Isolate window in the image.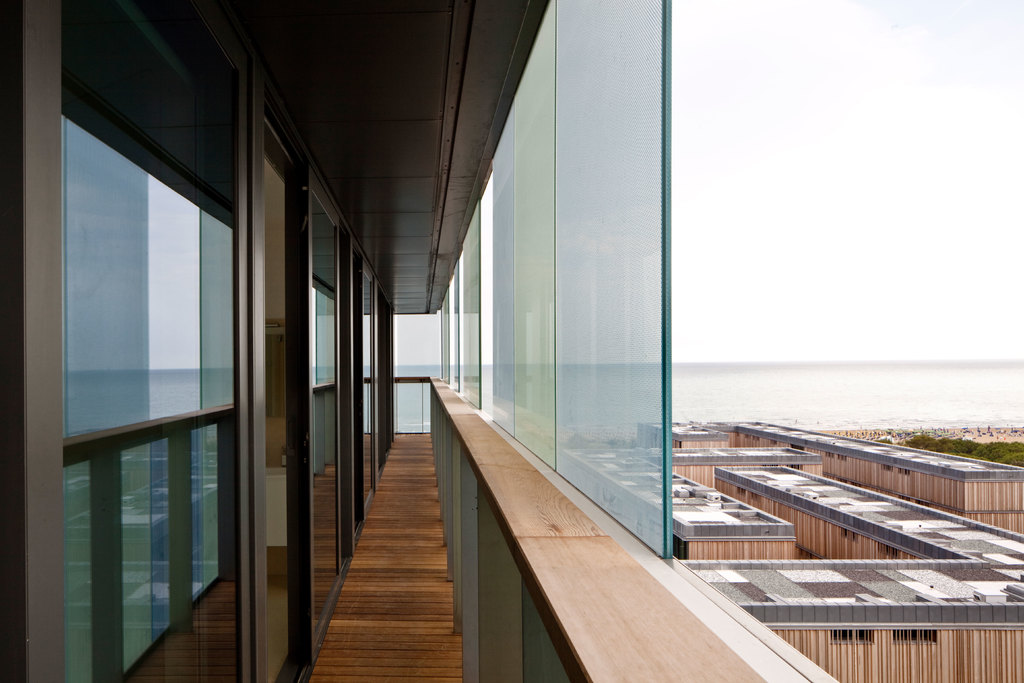
Isolated region: crop(737, 489, 749, 499).
